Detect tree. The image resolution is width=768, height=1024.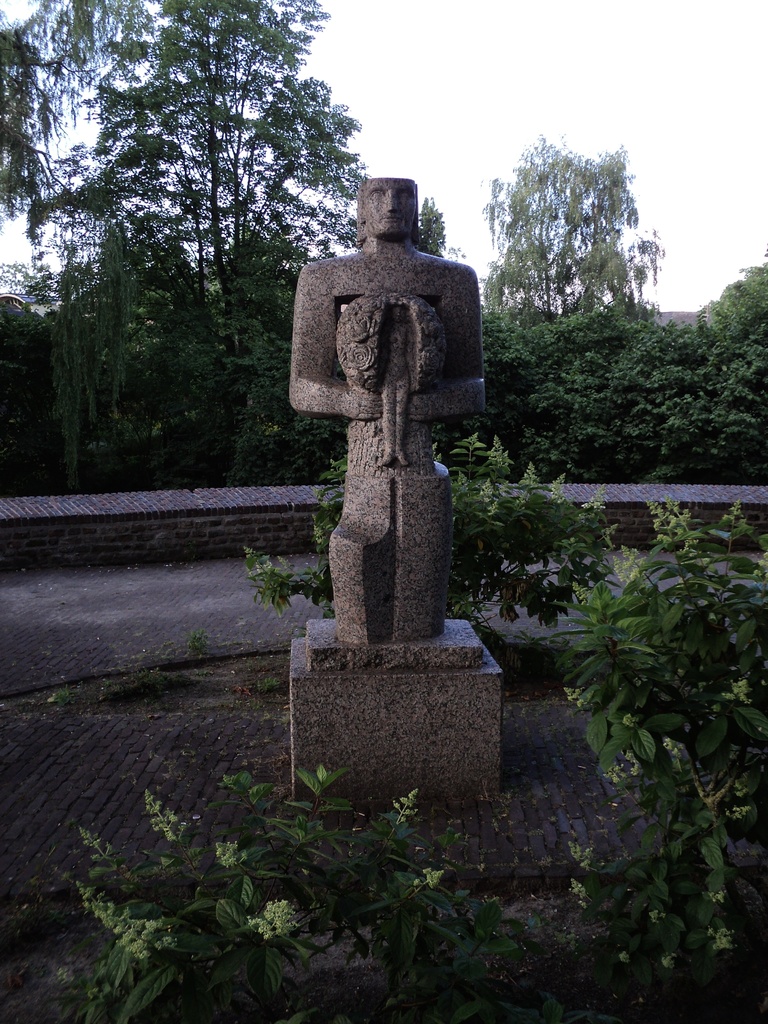
select_region(487, 129, 665, 388).
